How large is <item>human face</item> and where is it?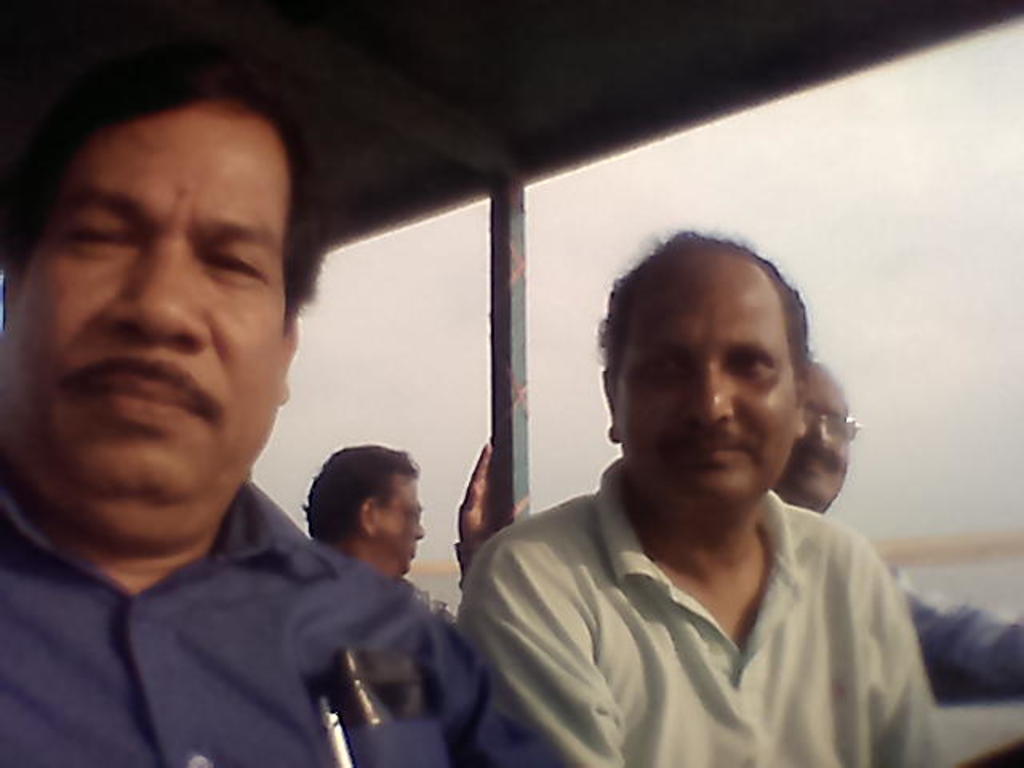
Bounding box: select_region(13, 90, 298, 552).
